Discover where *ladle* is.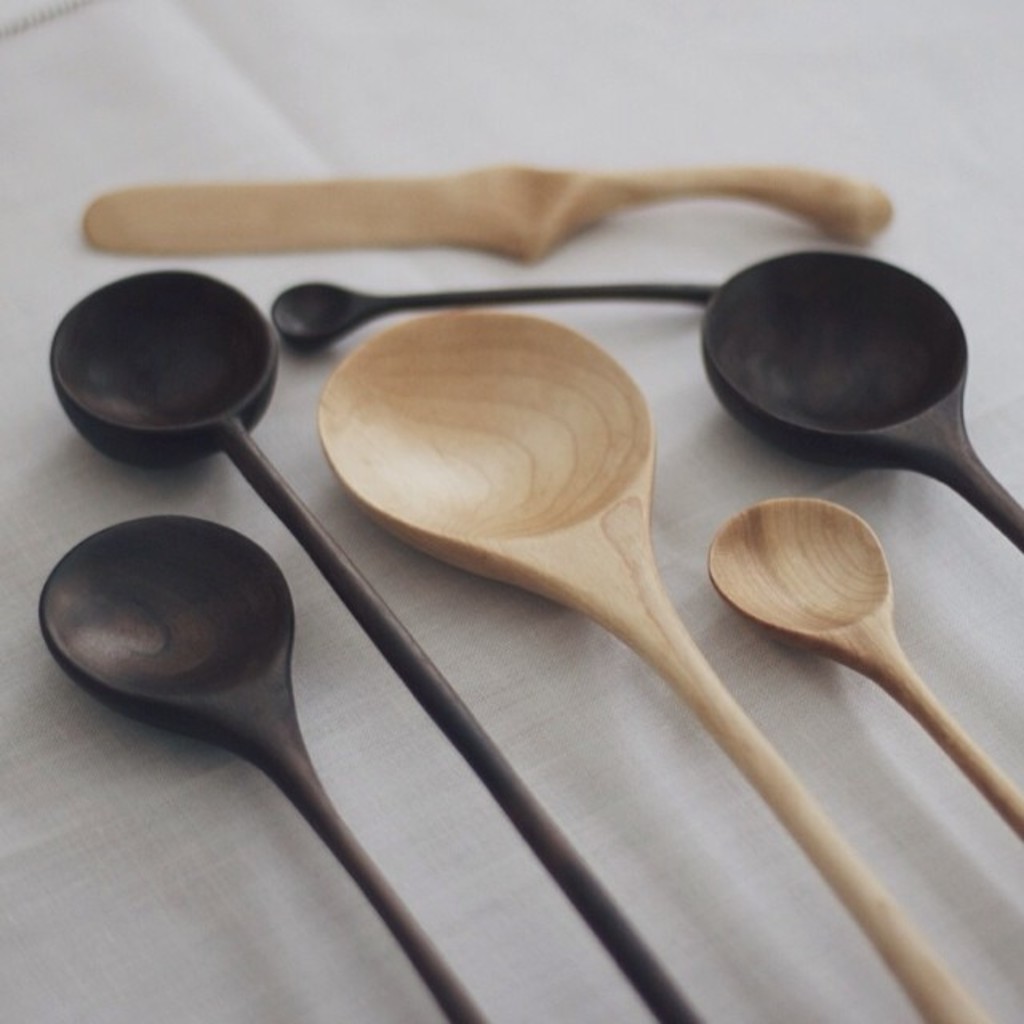
Discovered at bbox(43, 518, 493, 1022).
